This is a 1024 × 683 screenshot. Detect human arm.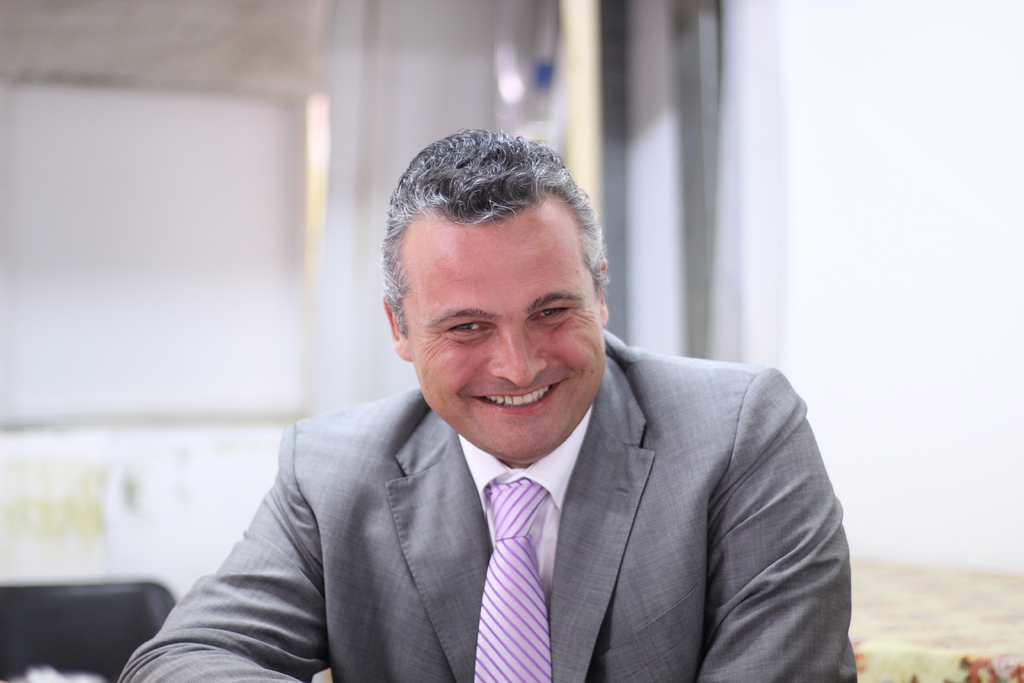
BBox(700, 360, 856, 682).
